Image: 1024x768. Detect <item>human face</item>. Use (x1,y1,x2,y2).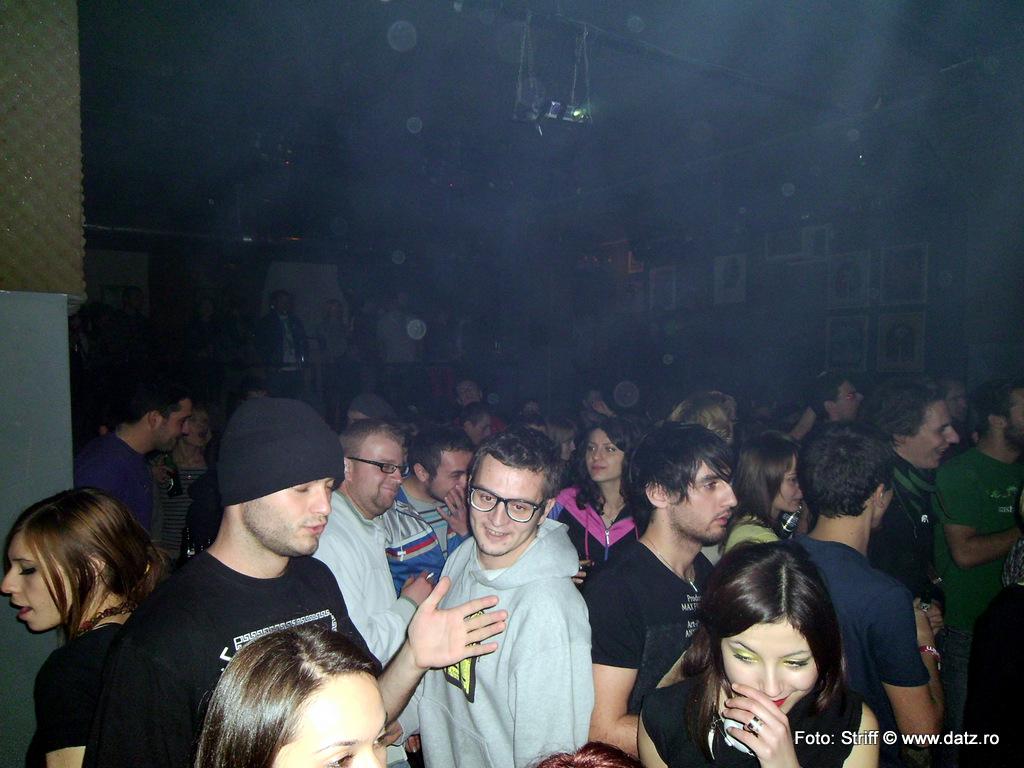
(903,395,958,472).
